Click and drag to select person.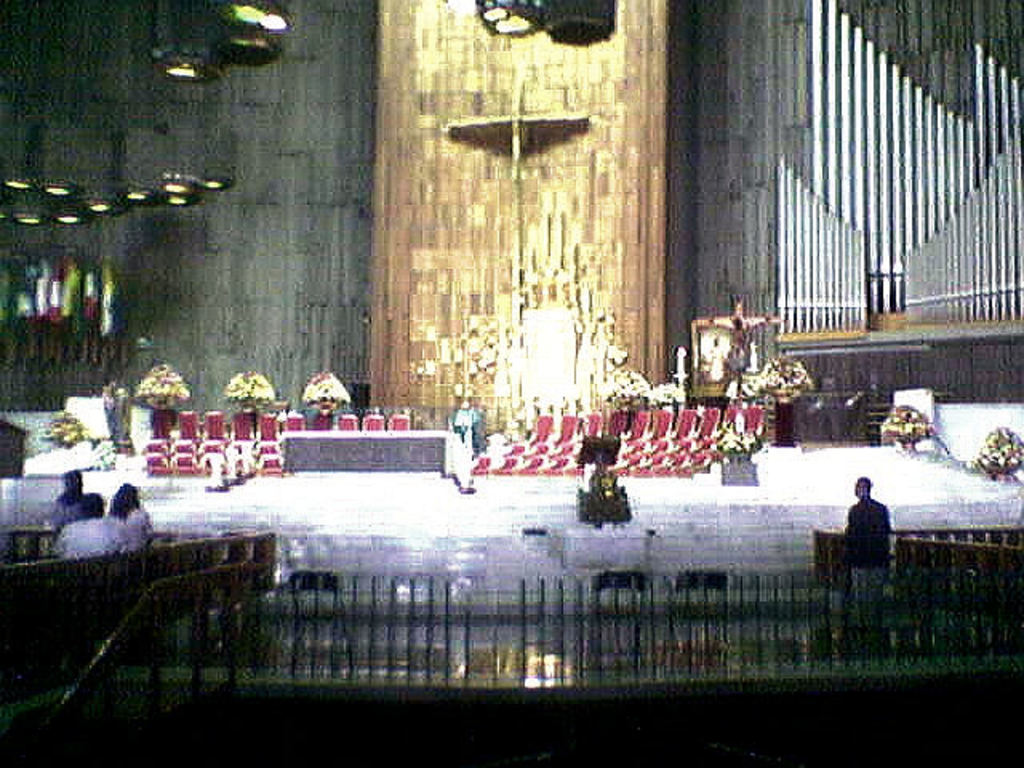
Selection: bbox=[104, 482, 149, 552].
